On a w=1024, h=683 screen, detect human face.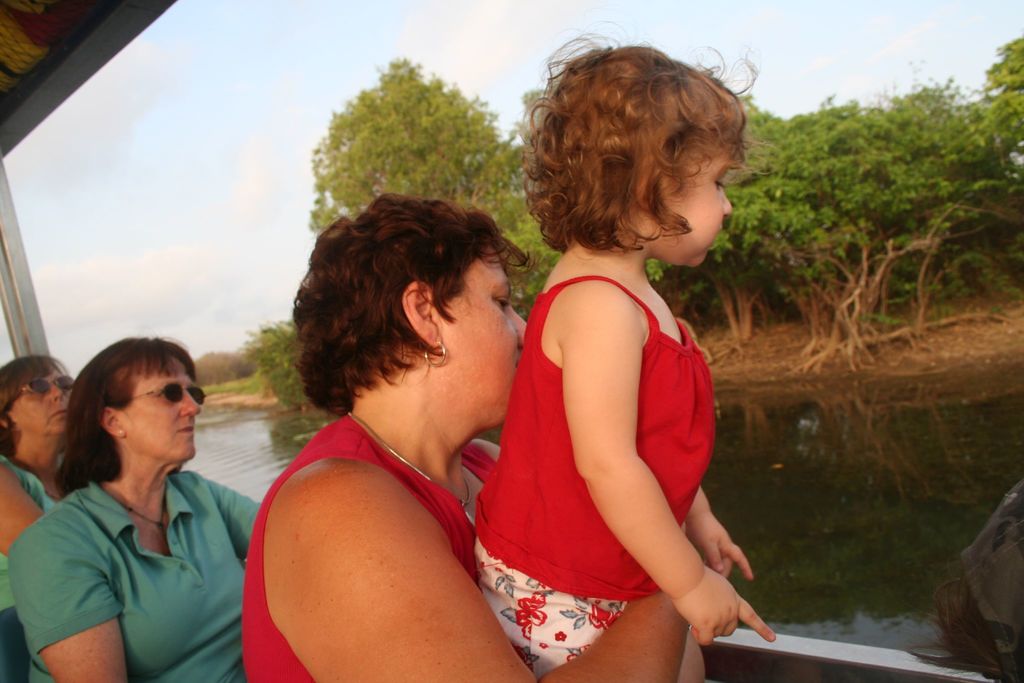
436,251,528,424.
